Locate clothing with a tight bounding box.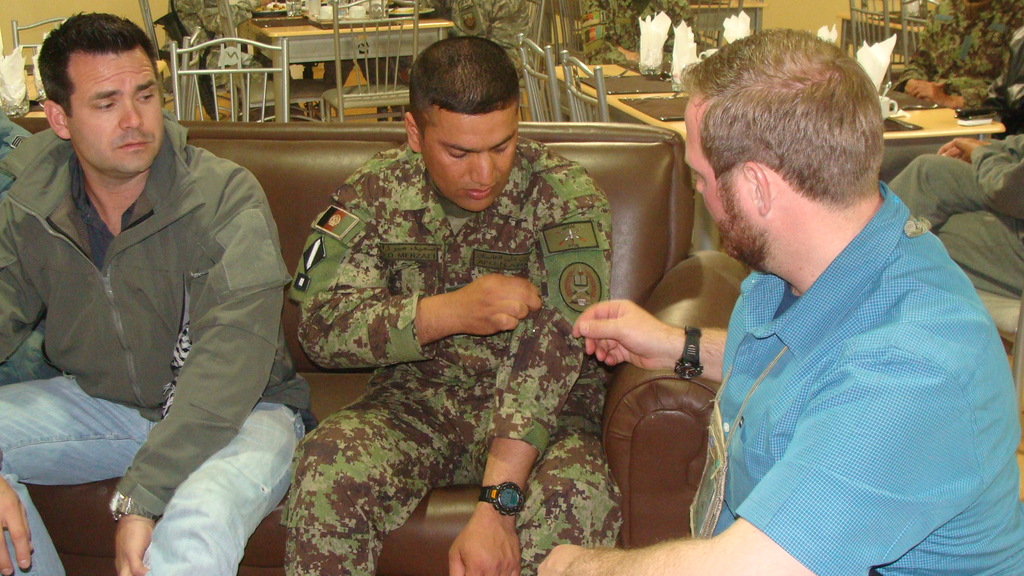
x1=451, y1=0, x2=536, y2=74.
